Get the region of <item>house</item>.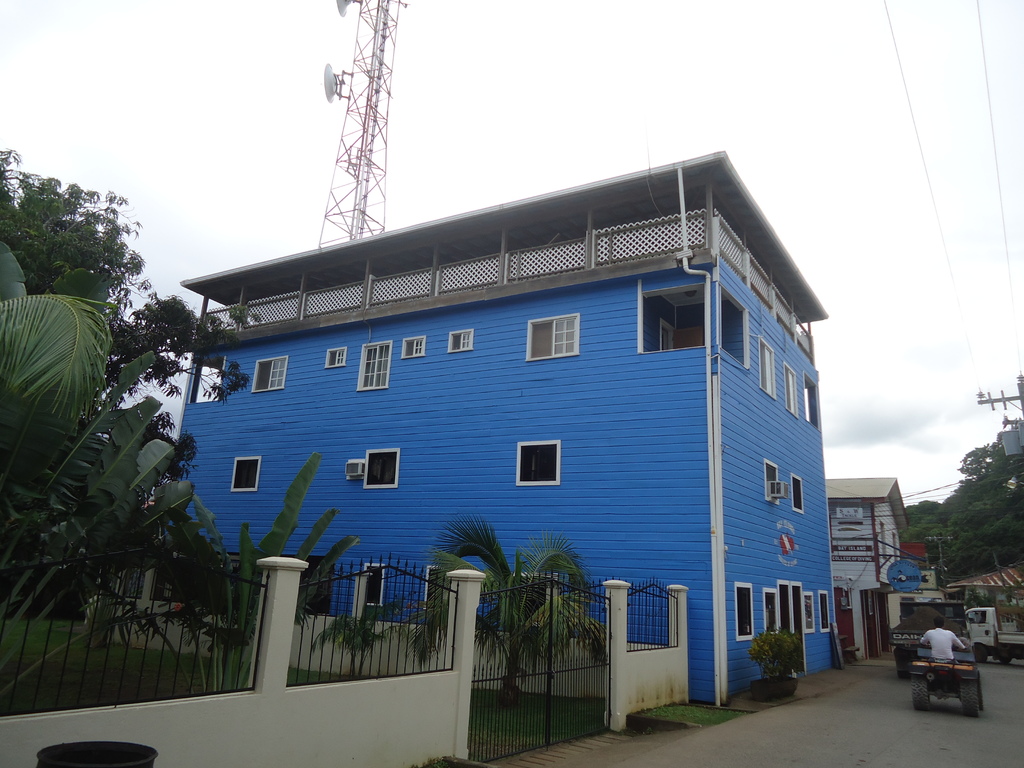
detection(886, 536, 948, 632).
